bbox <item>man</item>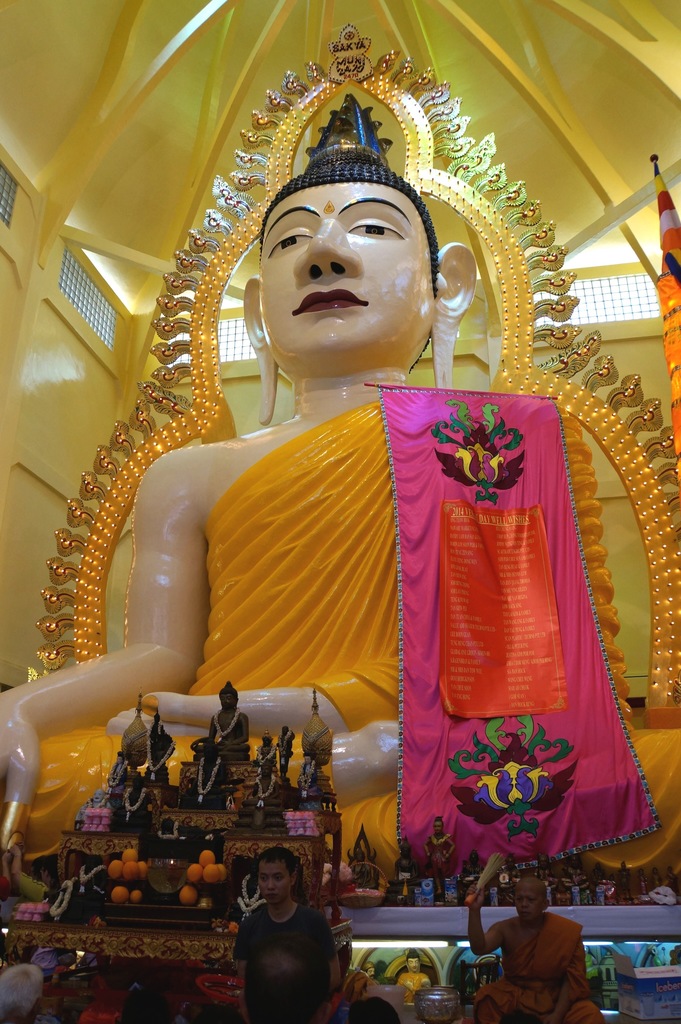
bbox(242, 763, 286, 812)
